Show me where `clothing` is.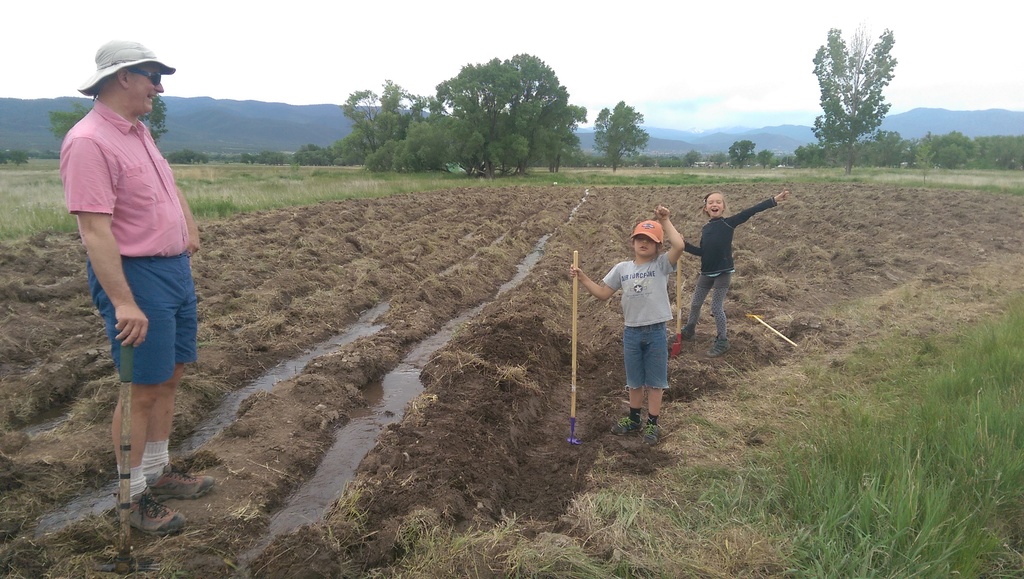
`clothing` is at left=683, top=191, right=775, bottom=338.
